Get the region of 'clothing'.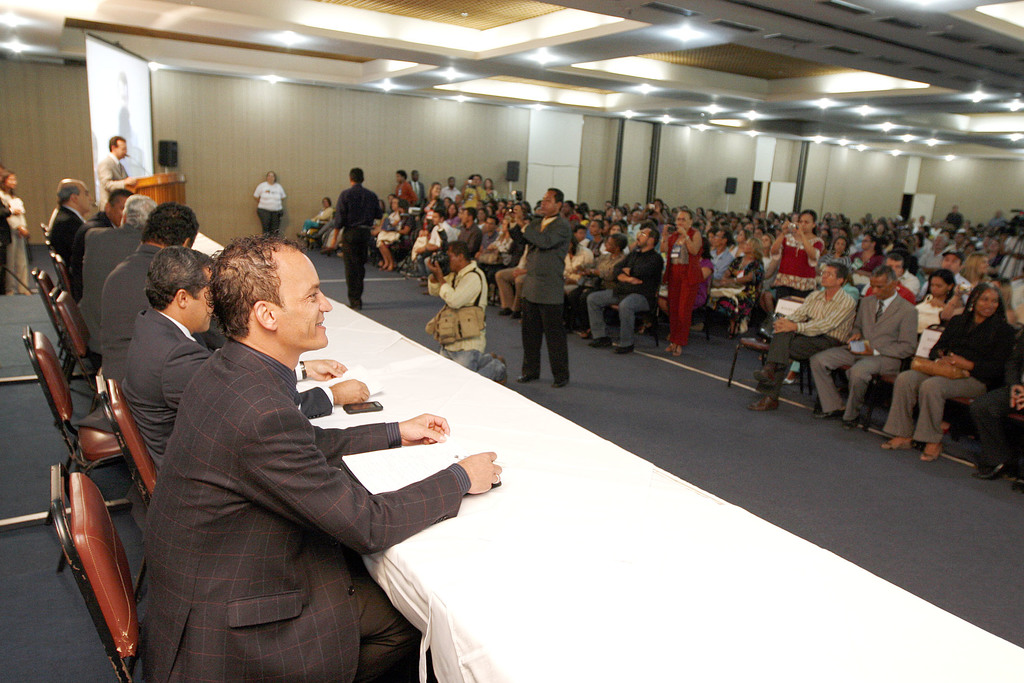
locate(408, 178, 428, 199).
